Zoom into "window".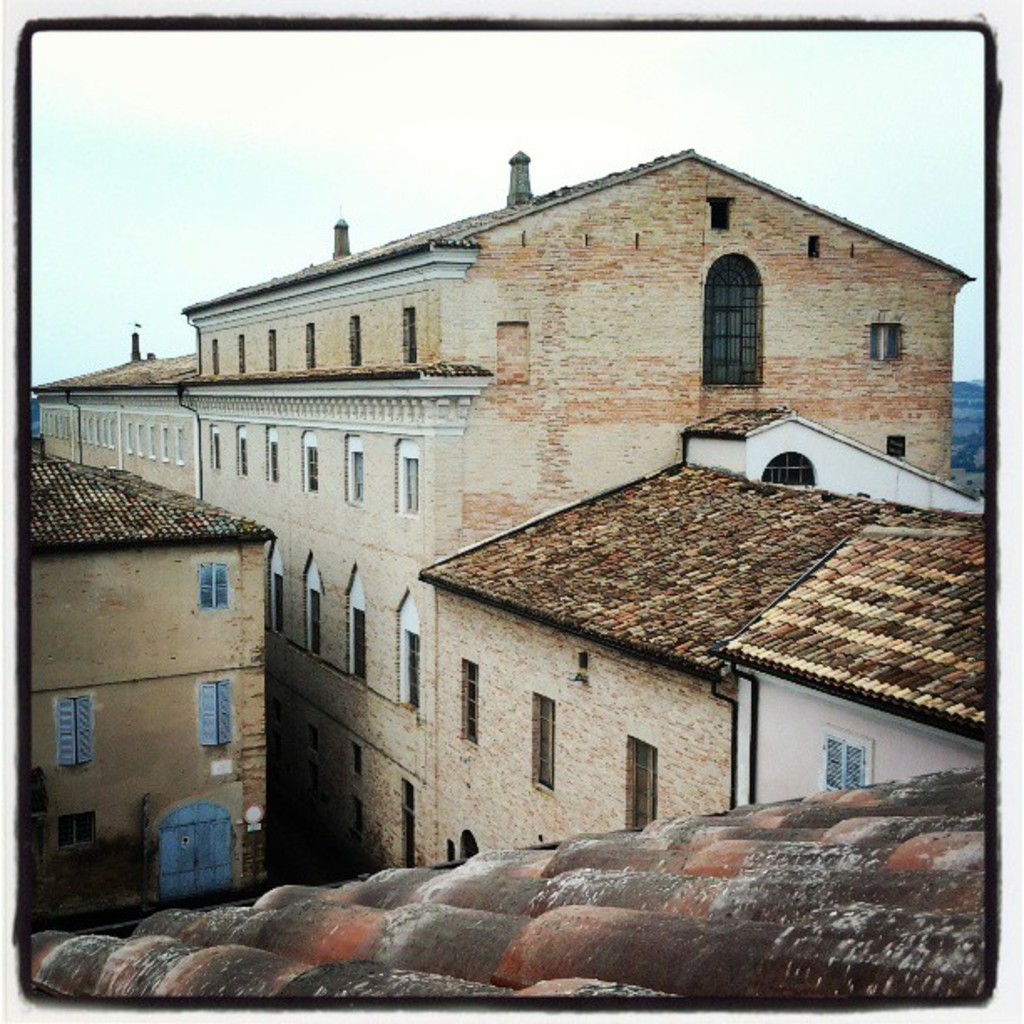
Zoom target: pyautogui.locateOnScreen(236, 432, 241, 479).
